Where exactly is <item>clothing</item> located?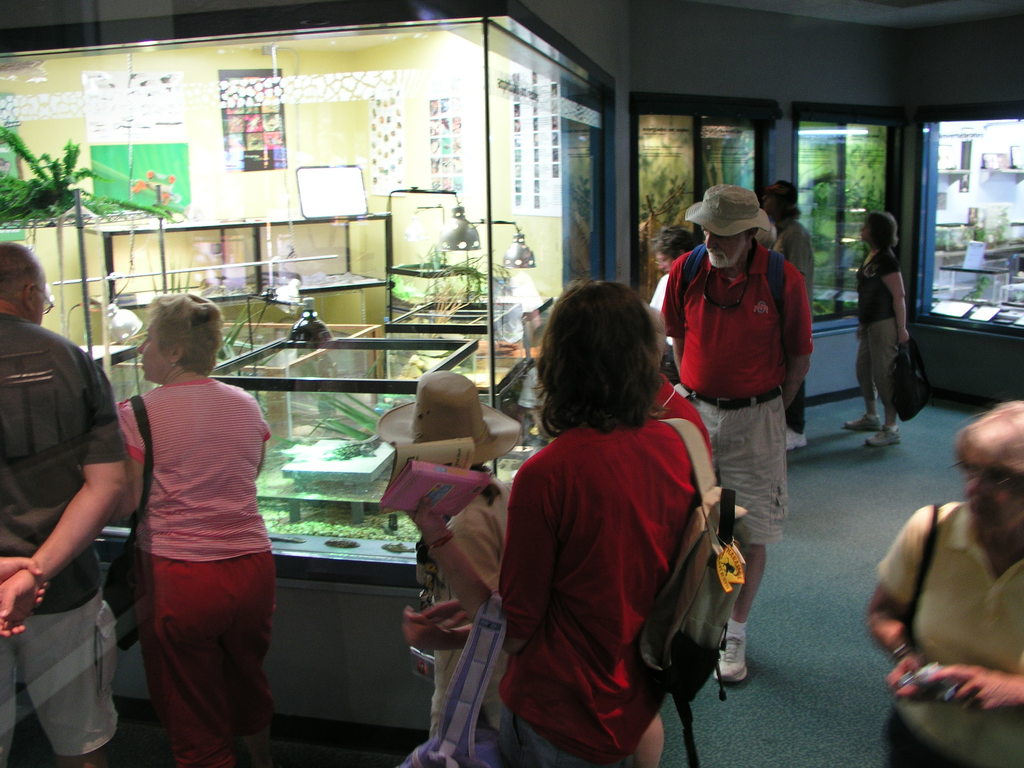
Its bounding box is [756, 219, 814, 435].
